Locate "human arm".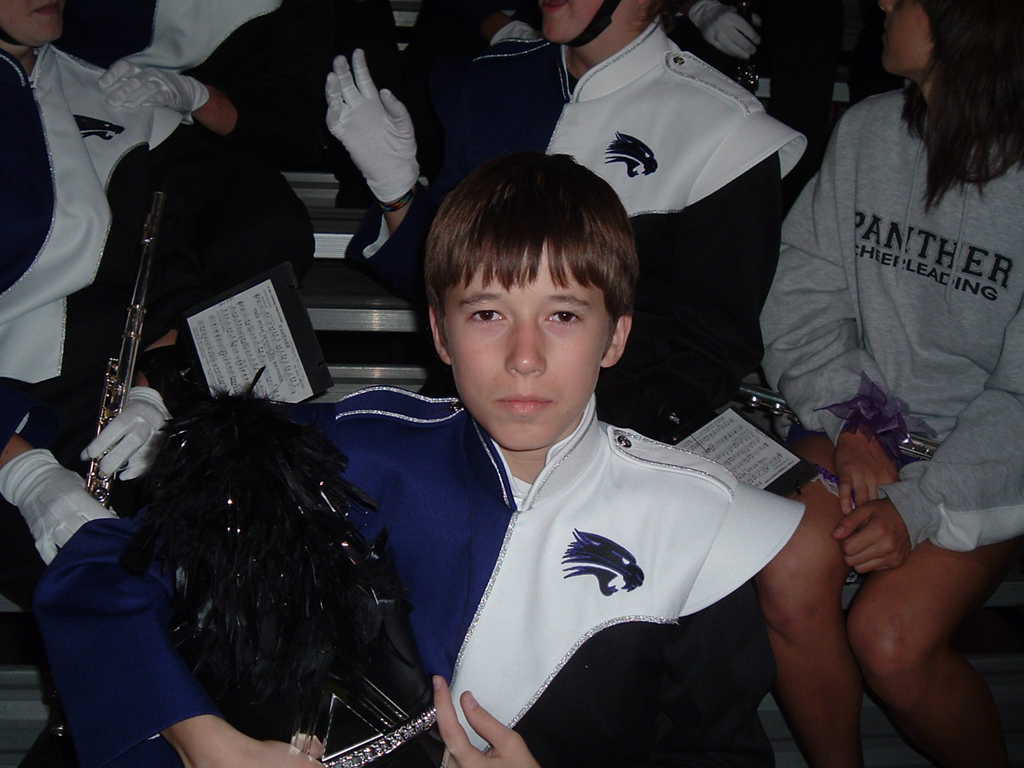
Bounding box: select_region(82, 355, 172, 480).
